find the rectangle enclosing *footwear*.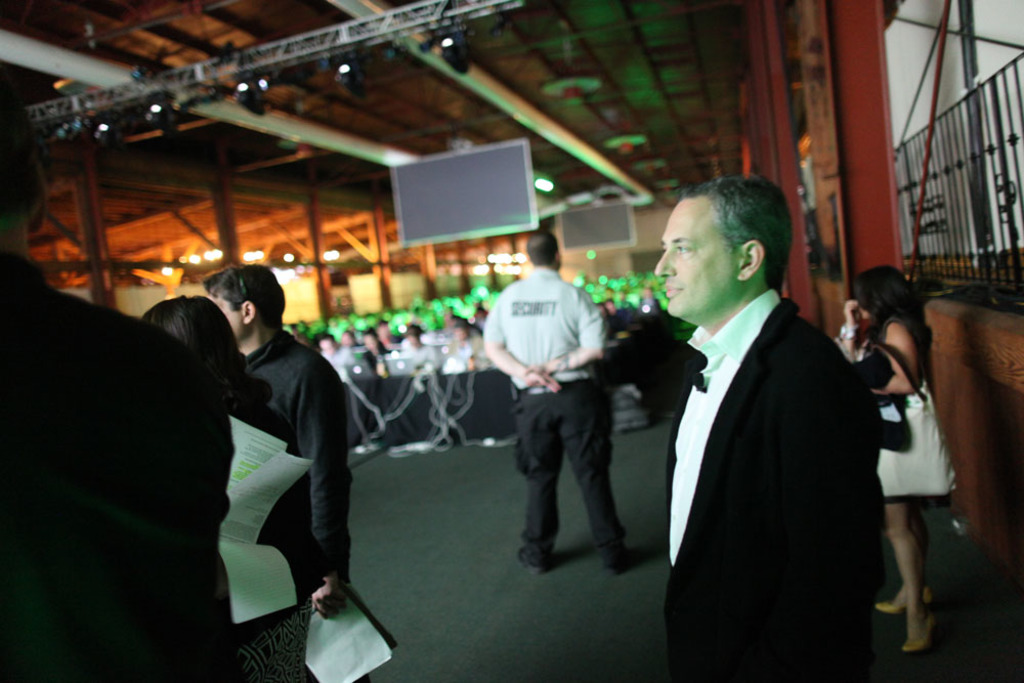
{"left": 512, "top": 545, "right": 549, "bottom": 579}.
